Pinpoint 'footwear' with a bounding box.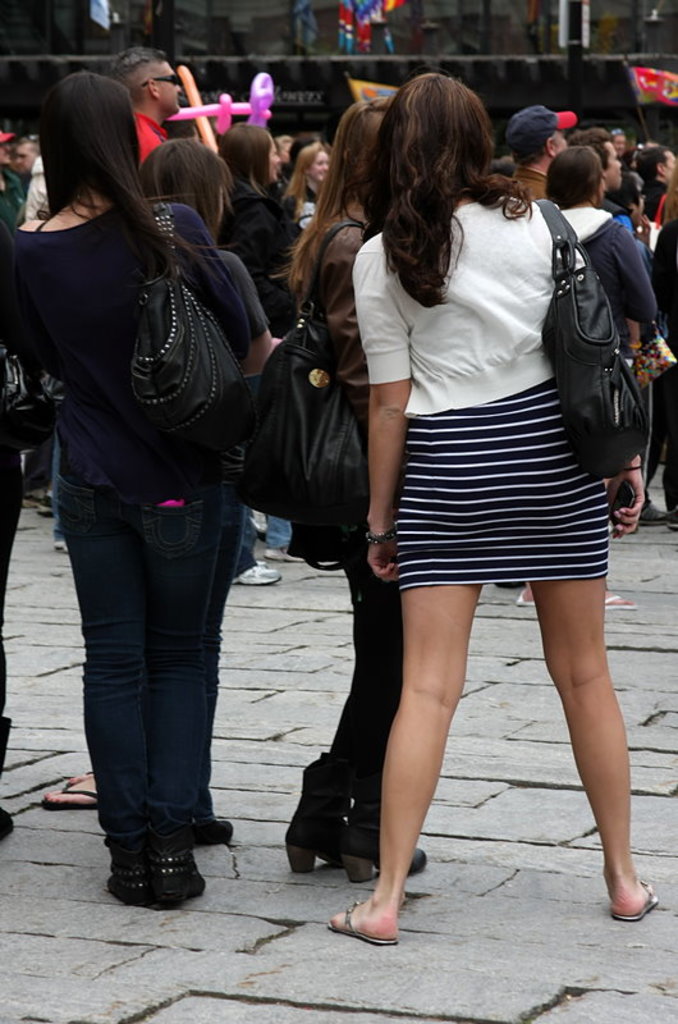
BBox(281, 749, 357, 872).
